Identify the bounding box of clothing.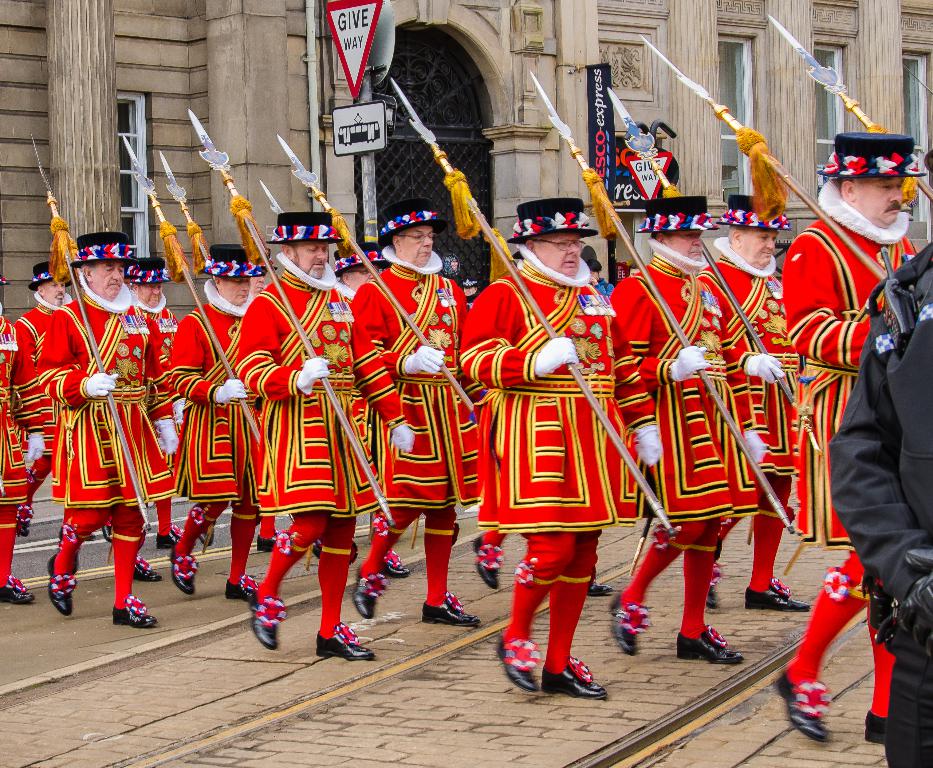
select_region(364, 525, 412, 580).
